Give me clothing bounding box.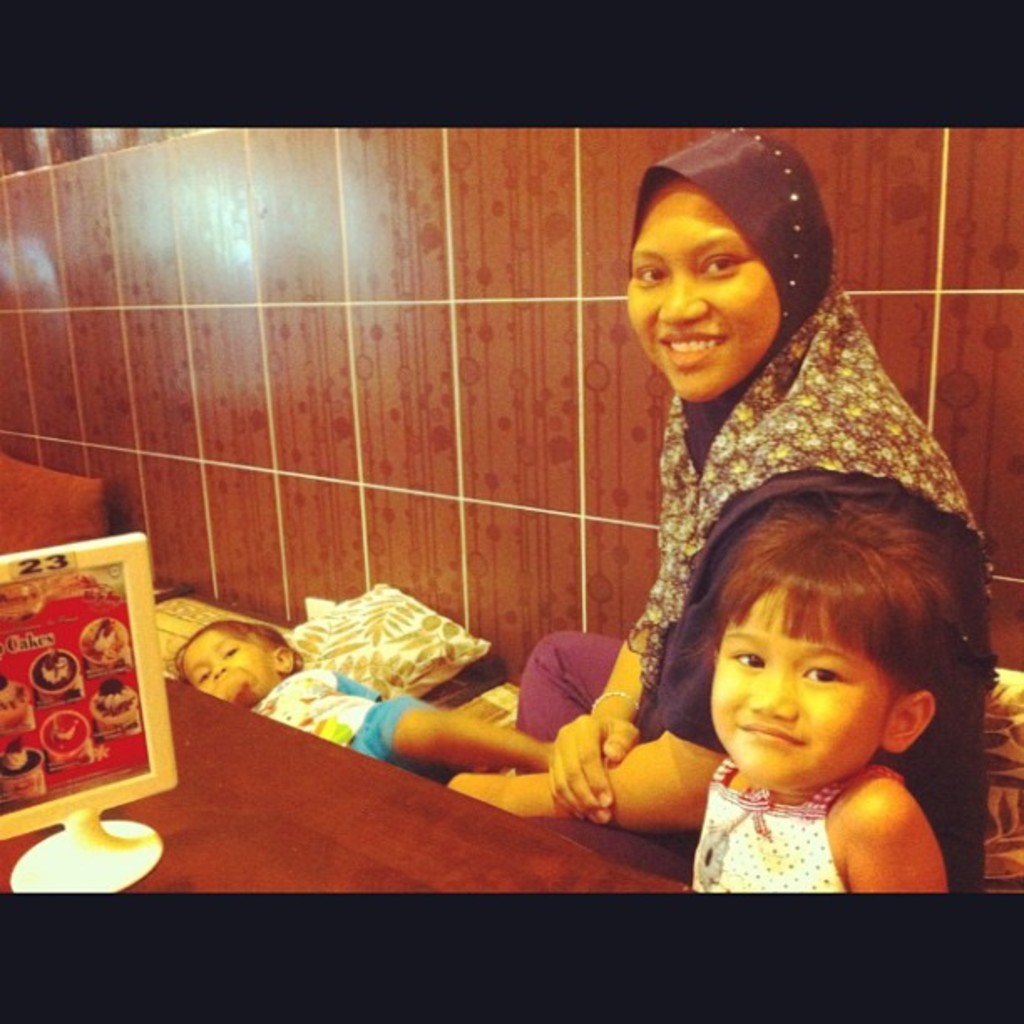
(684, 751, 909, 893).
